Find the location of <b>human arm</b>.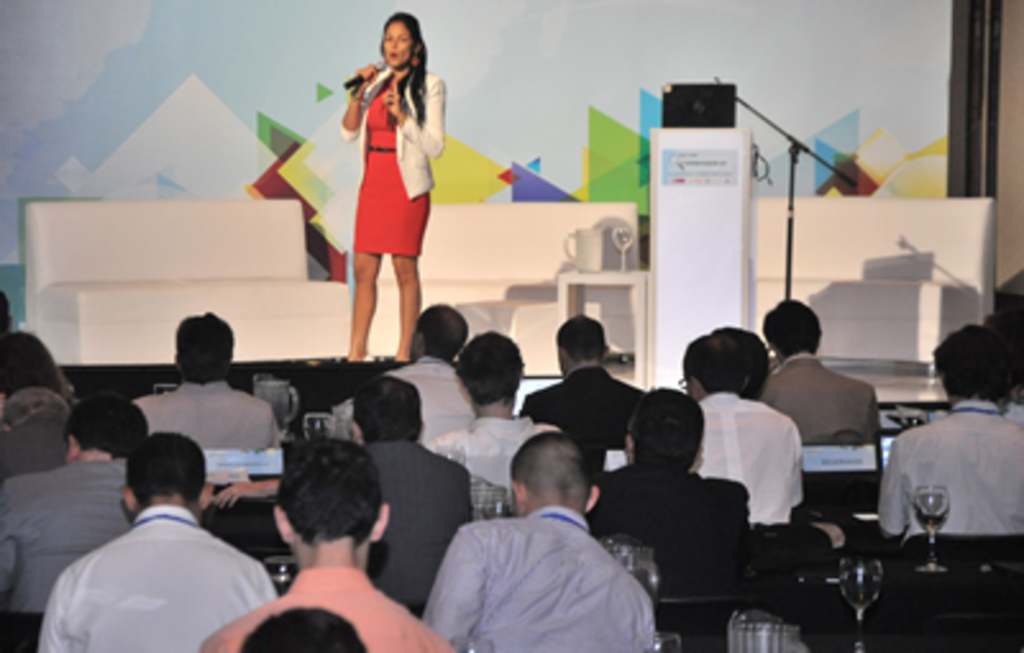
Location: pyautogui.locateOnScreen(788, 412, 804, 517).
